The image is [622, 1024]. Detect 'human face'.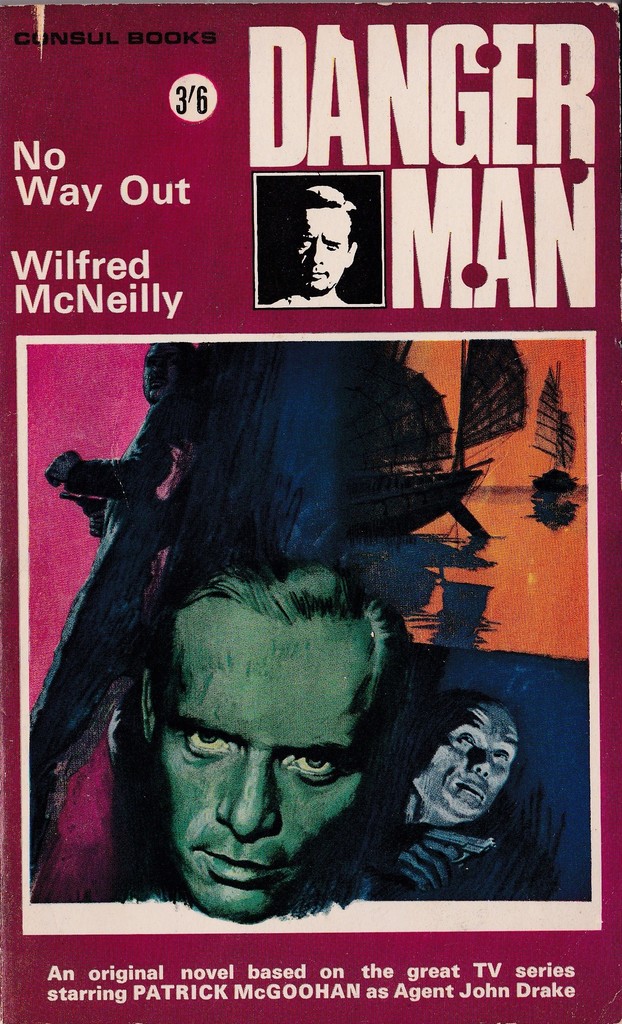
Detection: rect(159, 596, 365, 916).
